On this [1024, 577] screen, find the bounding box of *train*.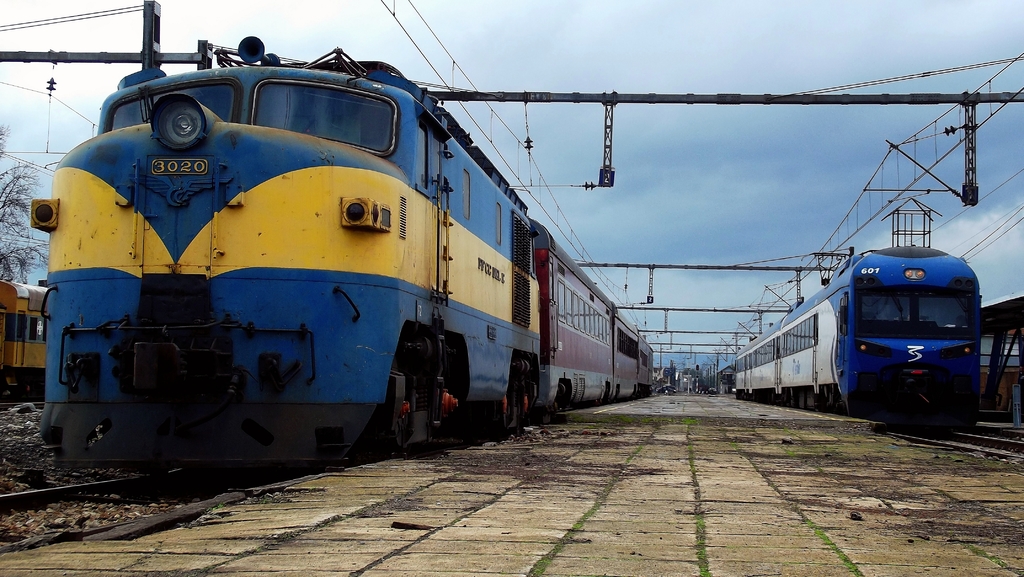
Bounding box: 0, 272, 54, 402.
